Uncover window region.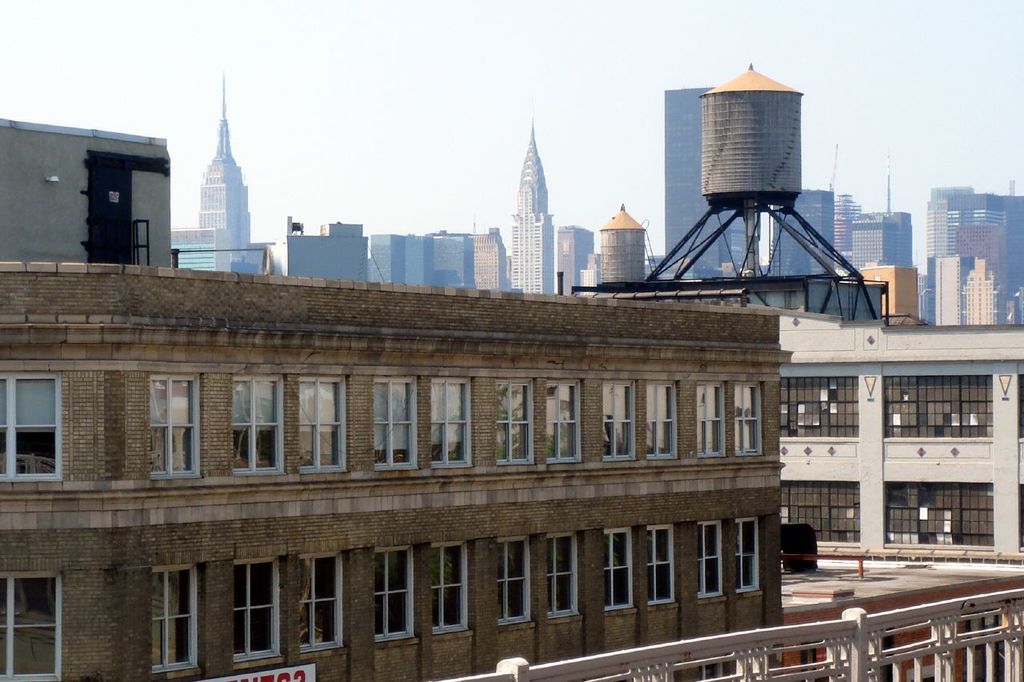
Uncovered: {"left": 377, "top": 373, "right": 415, "bottom": 469}.
